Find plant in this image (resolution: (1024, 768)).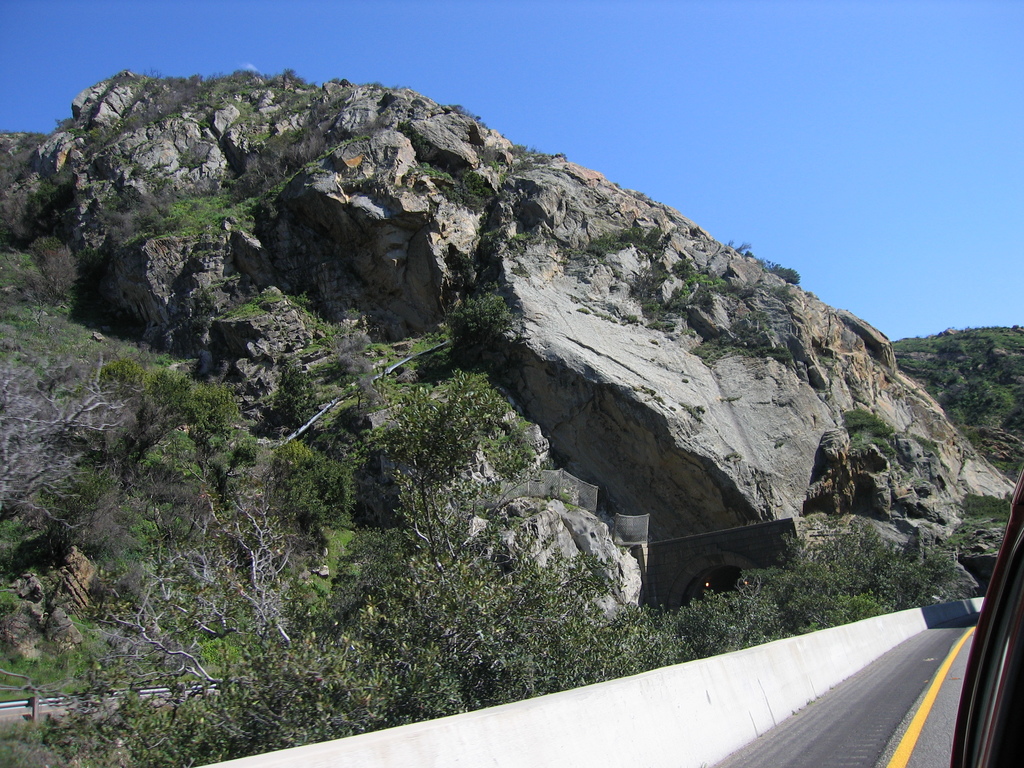
l=735, t=237, r=753, b=252.
